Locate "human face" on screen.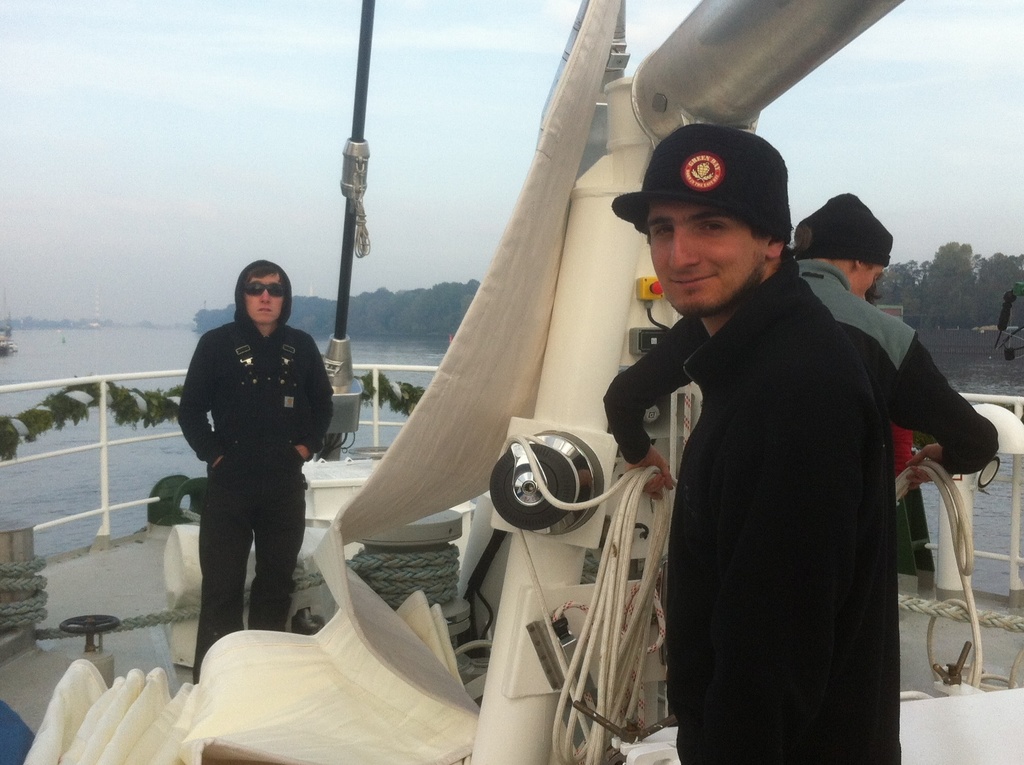
On screen at (x1=642, y1=191, x2=765, y2=319).
